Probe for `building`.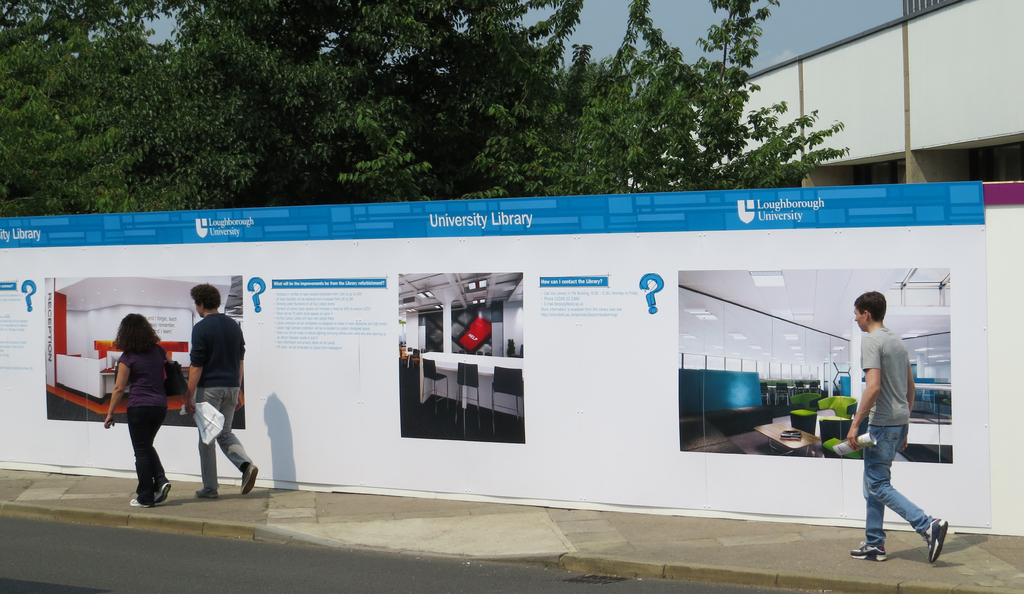
Probe result: detection(678, 267, 953, 465).
